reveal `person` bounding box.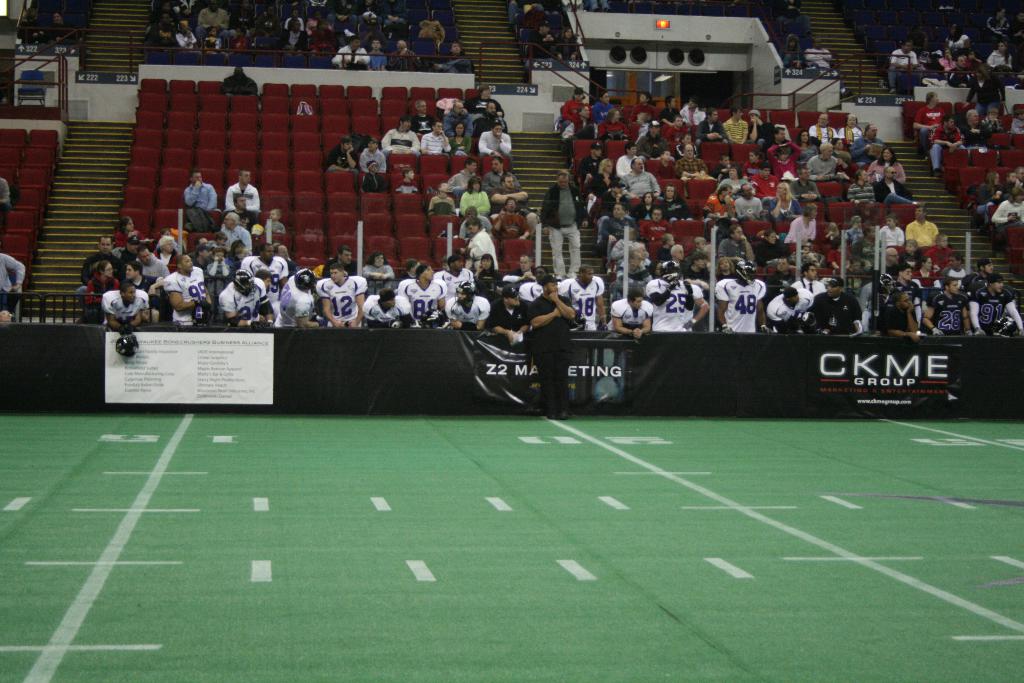
Revealed: 335/85/509/183.
